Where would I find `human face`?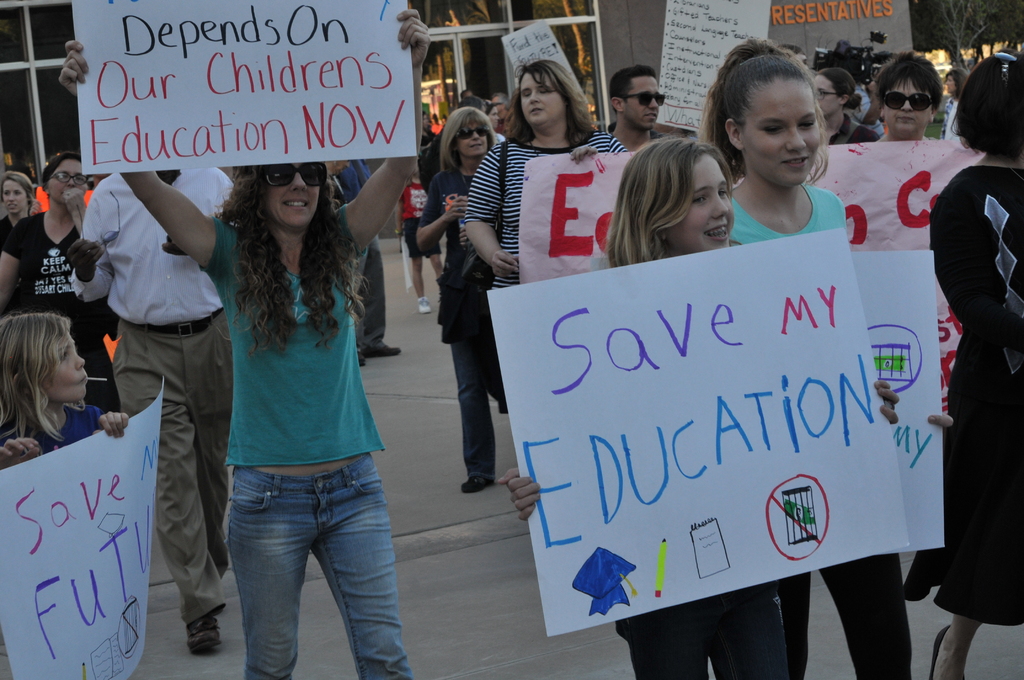
At [519, 70, 559, 122].
